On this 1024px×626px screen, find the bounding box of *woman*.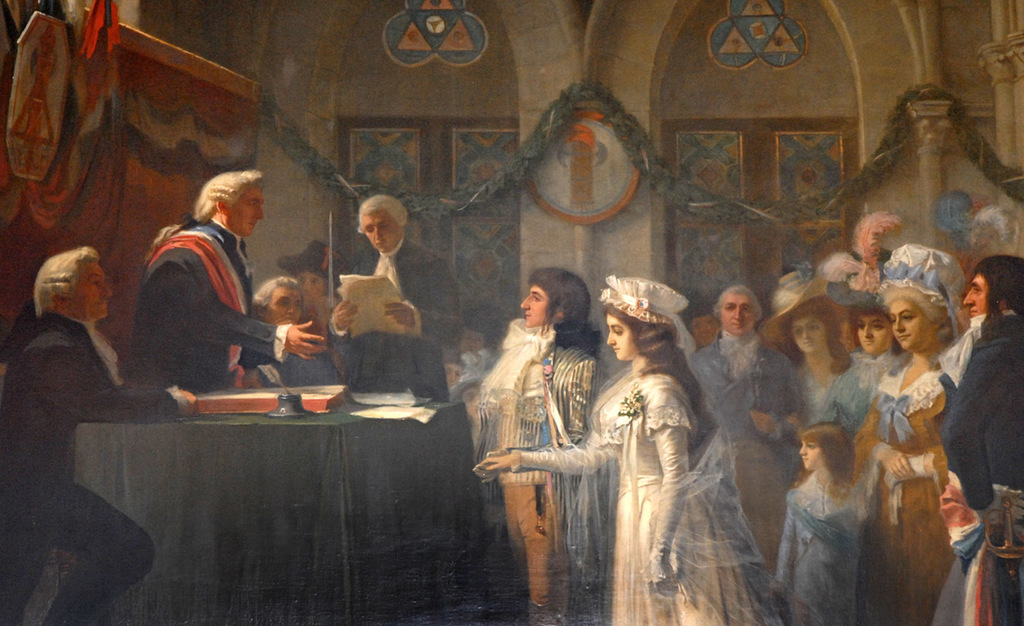
Bounding box: rect(847, 244, 964, 625).
